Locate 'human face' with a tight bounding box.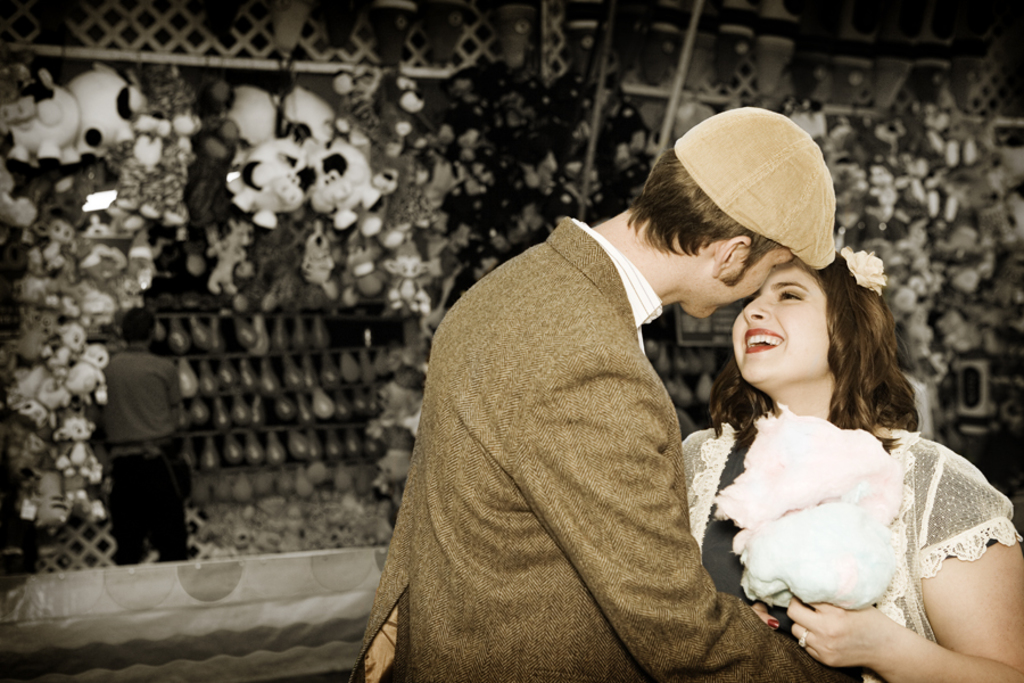
Rect(685, 246, 791, 320).
